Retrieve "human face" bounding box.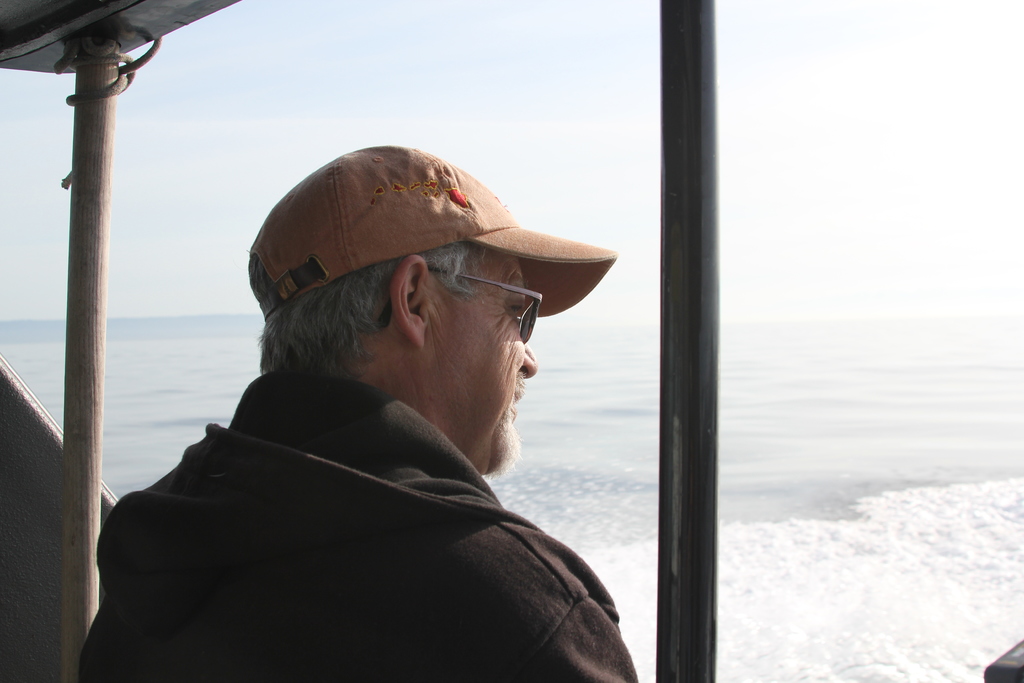
Bounding box: (x1=426, y1=258, x2=533, y2=470).
